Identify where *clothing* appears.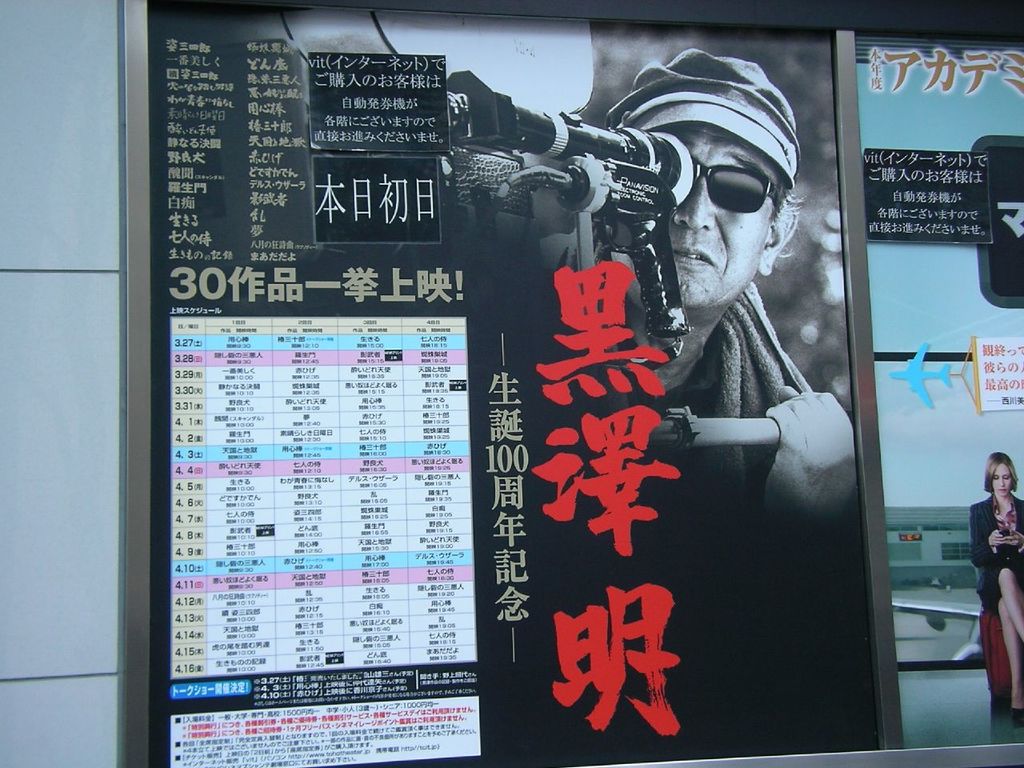
Appears at {"x1": 530, "y1": 182, "x2": 824, "y2": 563}.
